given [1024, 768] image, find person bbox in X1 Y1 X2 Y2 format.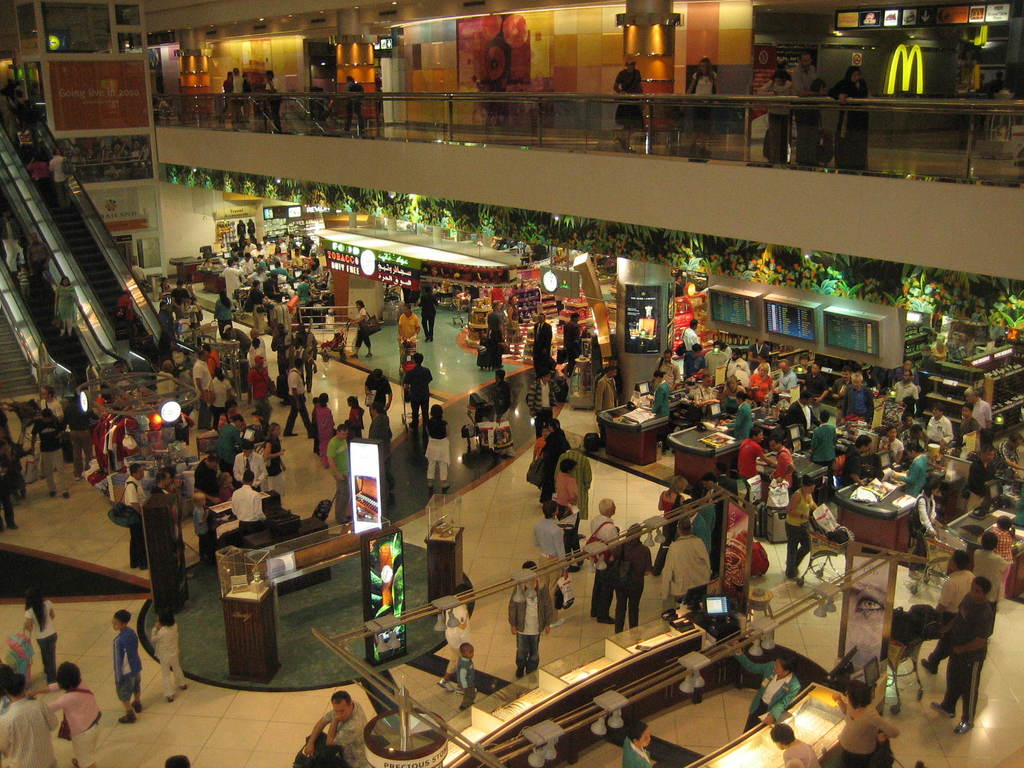
0 670 58 767.
